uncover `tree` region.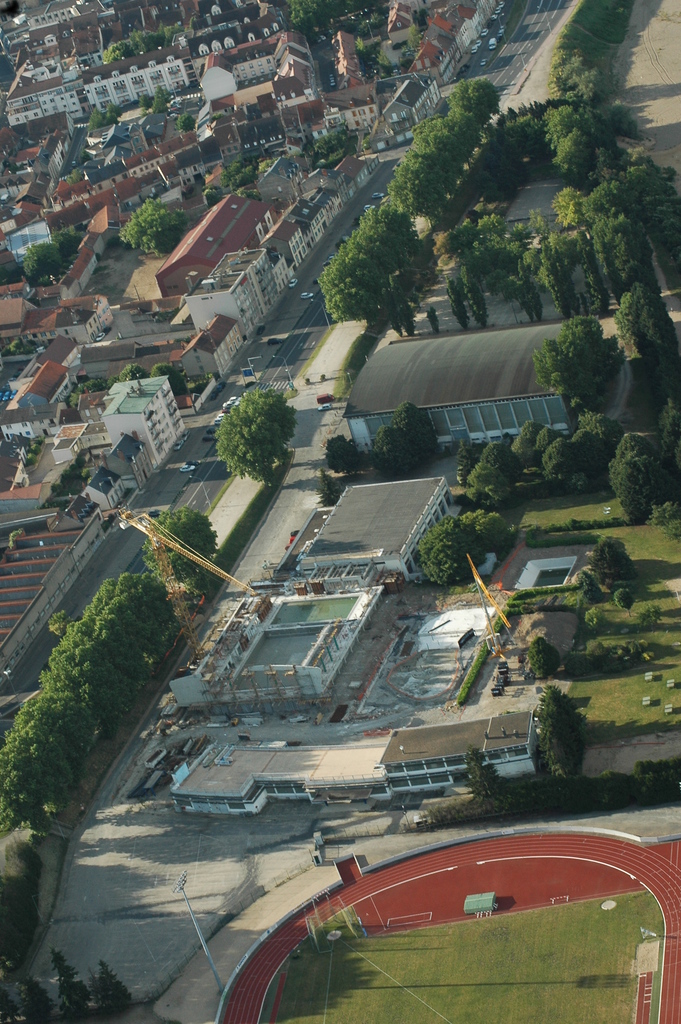
Uncovered: (137,511,224,595).
